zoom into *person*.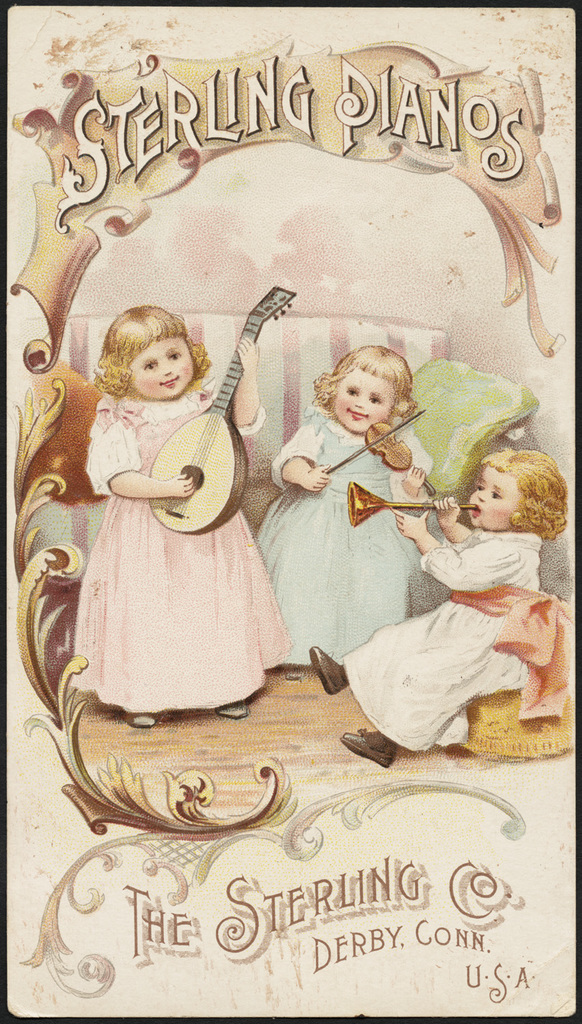
Zoom target: x1=256 y1=344 x2=434 y2=675.
